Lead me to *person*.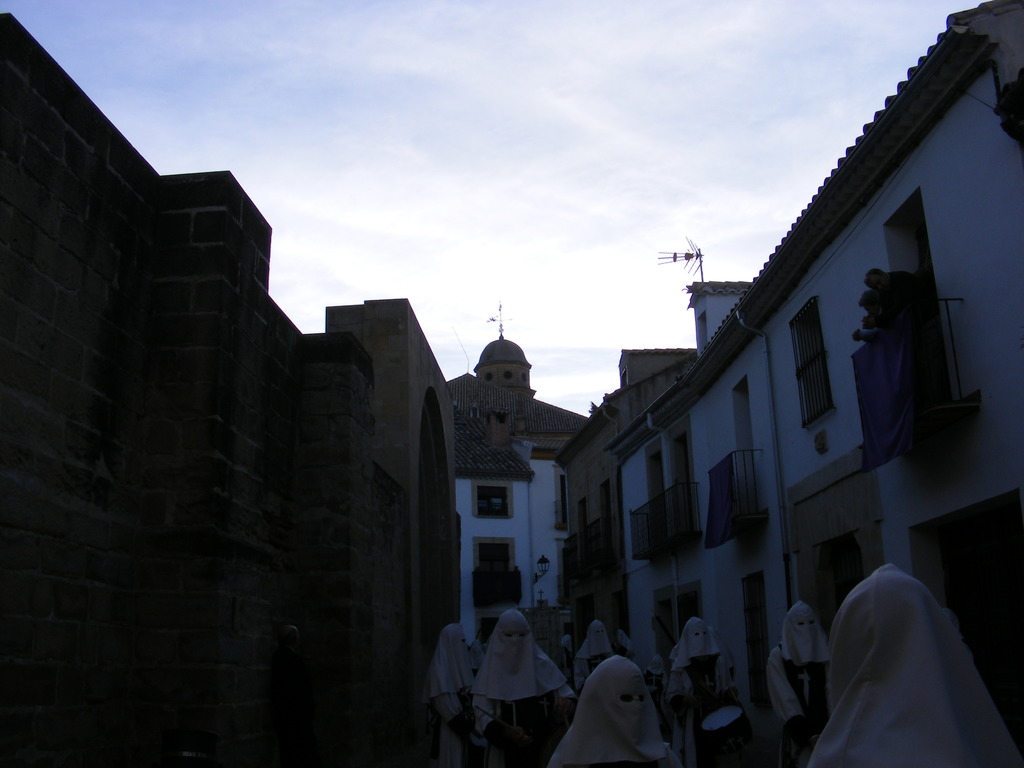
Lead to <bbox>472, 622, 578, 767</bbox>.
